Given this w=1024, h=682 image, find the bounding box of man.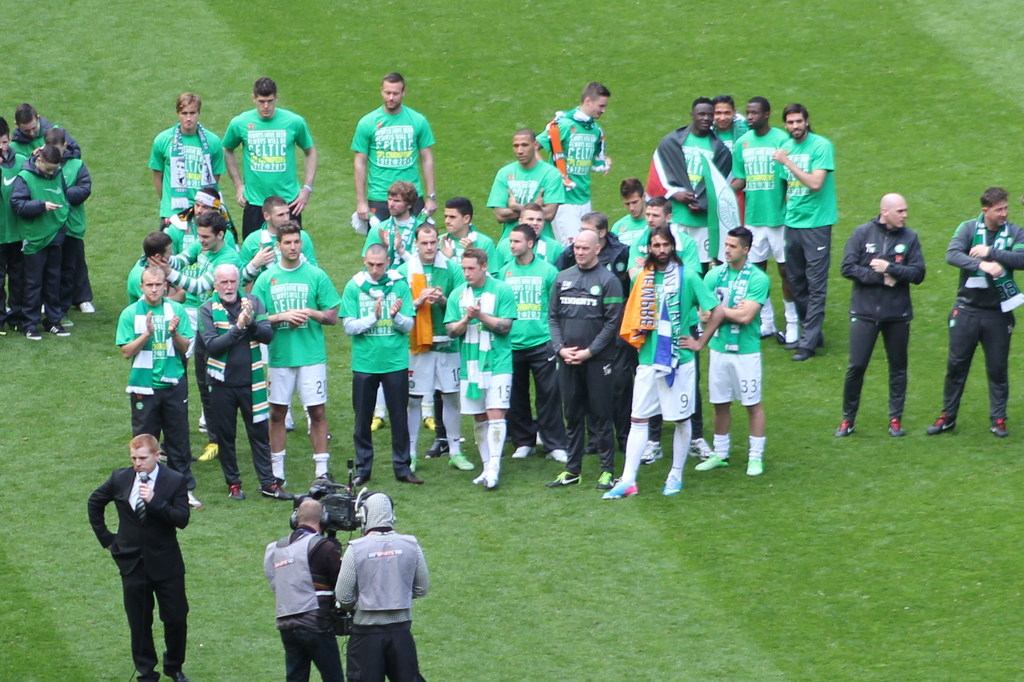
{"left": 922, "top": 184, "right": 1023, "bottom": 437}.
